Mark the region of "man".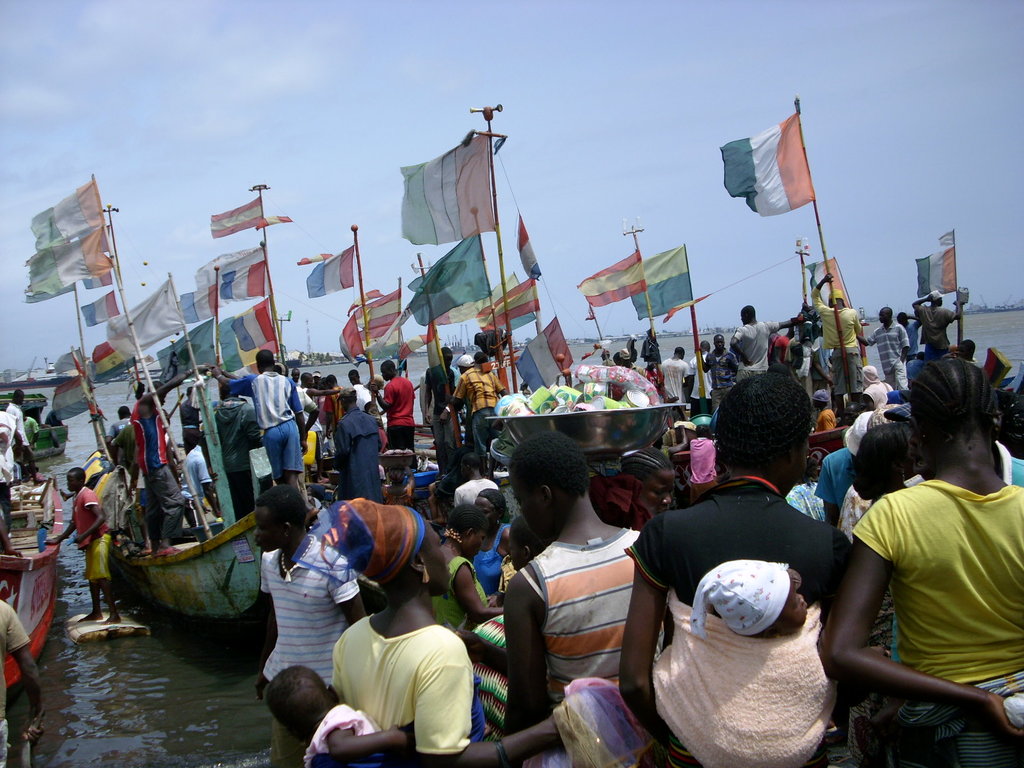
Region: l=214, t=381, r=269, b=520.
